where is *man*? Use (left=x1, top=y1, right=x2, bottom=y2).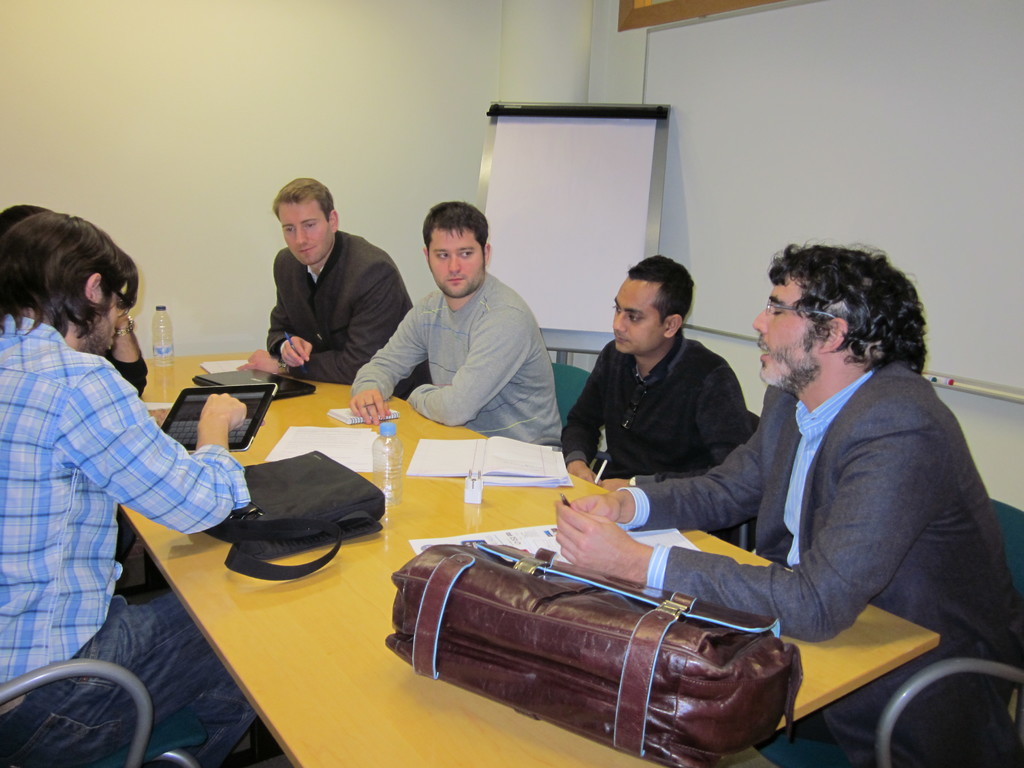
(left=346, top=201, right=569, bottom=456).
